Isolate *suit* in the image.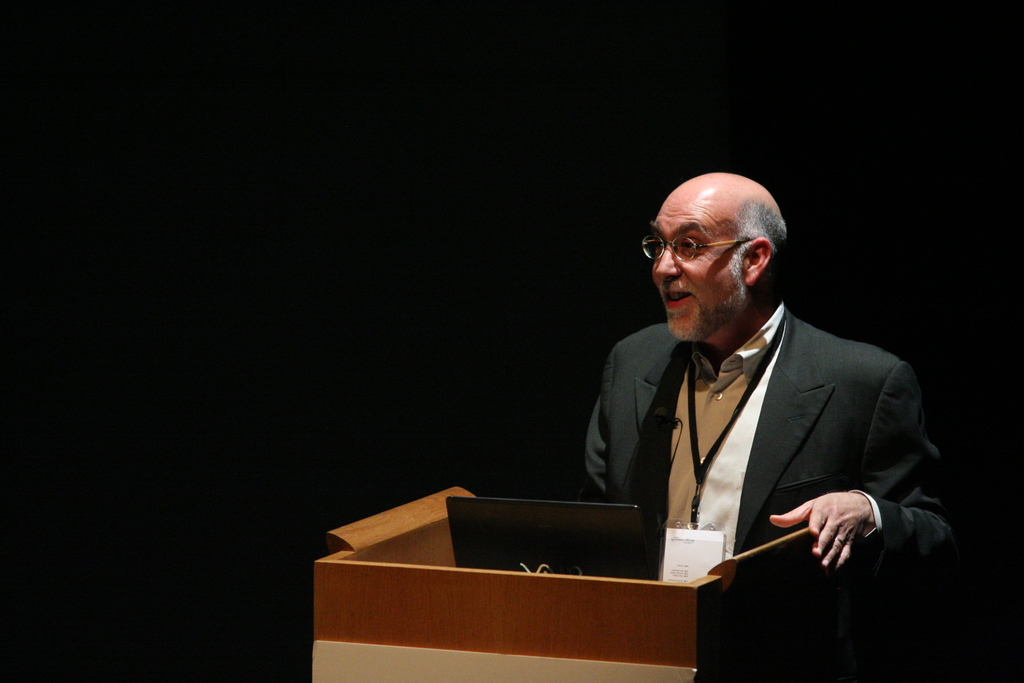
Isolated region: <region>579, 307, 964, 682</region>.
